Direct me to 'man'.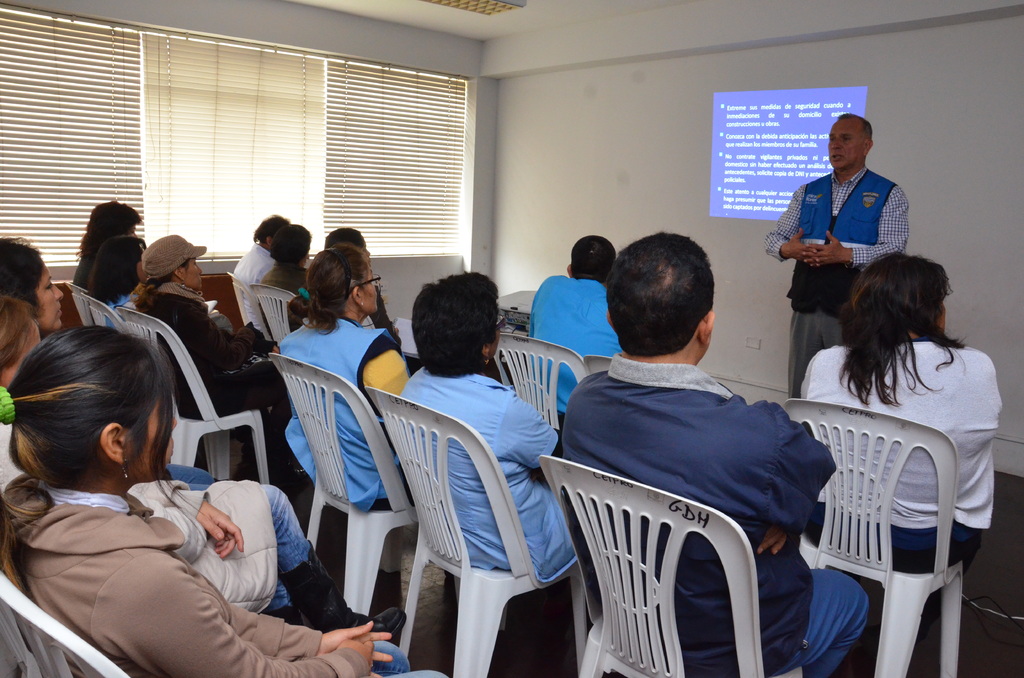
Direction: (x1=230, y1=213, x2=289, y2=321).
